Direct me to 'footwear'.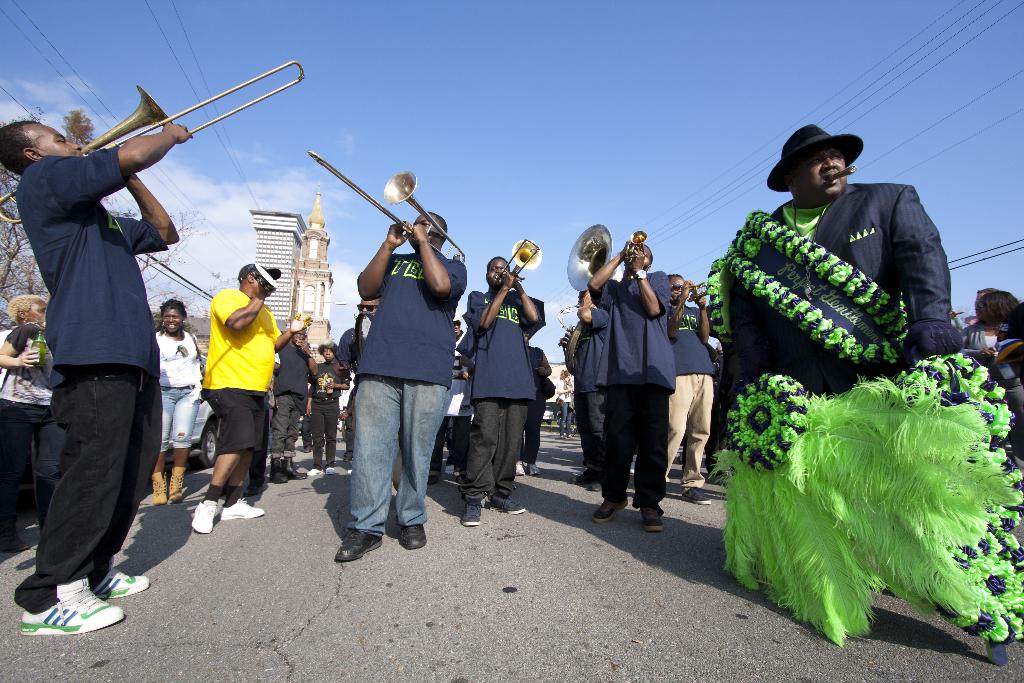
Direction: l=461, t=500, r=485, b=523.
